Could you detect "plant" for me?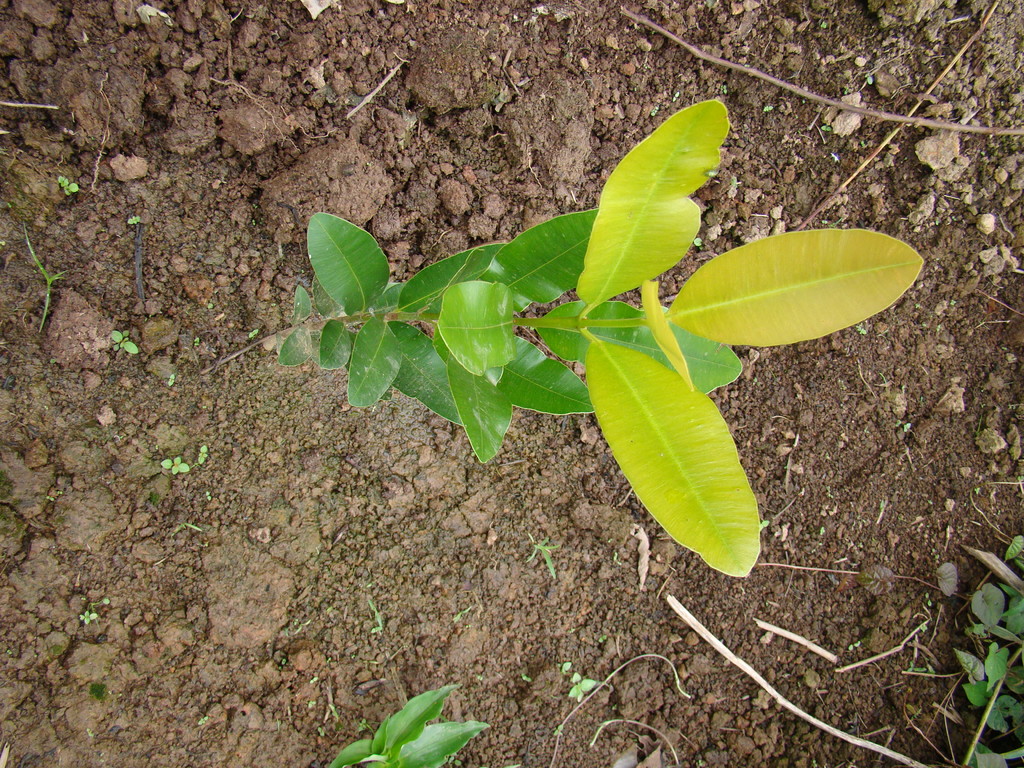
Detection result: pyautogui.locateOnScreen(163, 458, 186, 475).
